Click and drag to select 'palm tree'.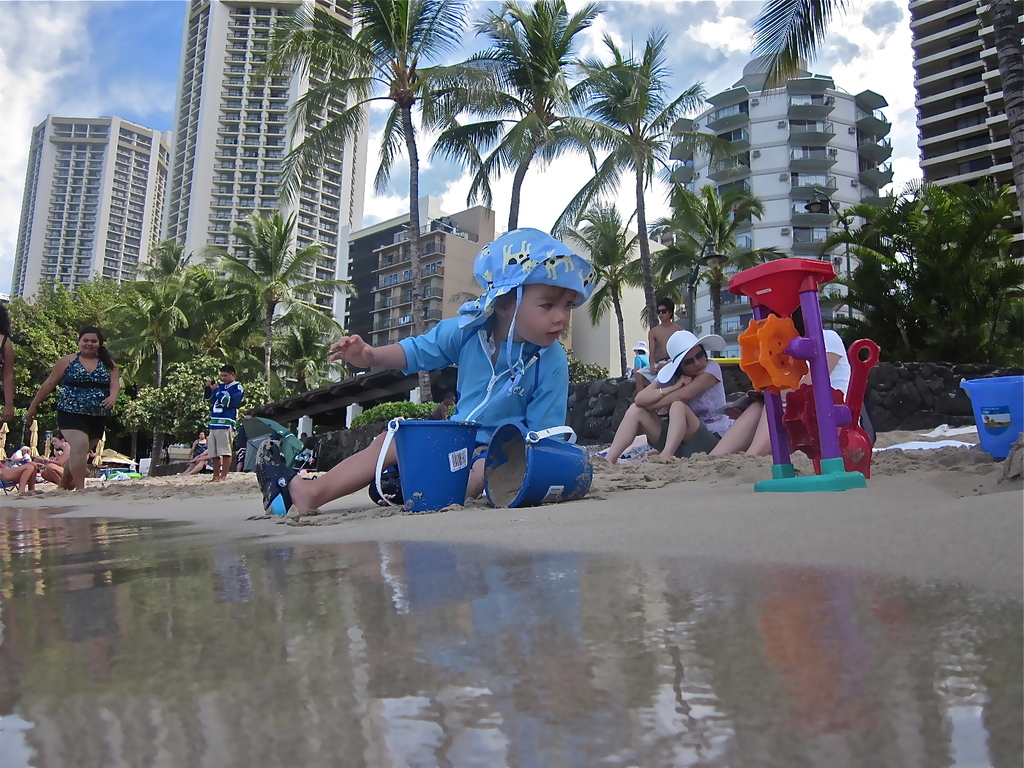
Selection: 465,4,568,330.
